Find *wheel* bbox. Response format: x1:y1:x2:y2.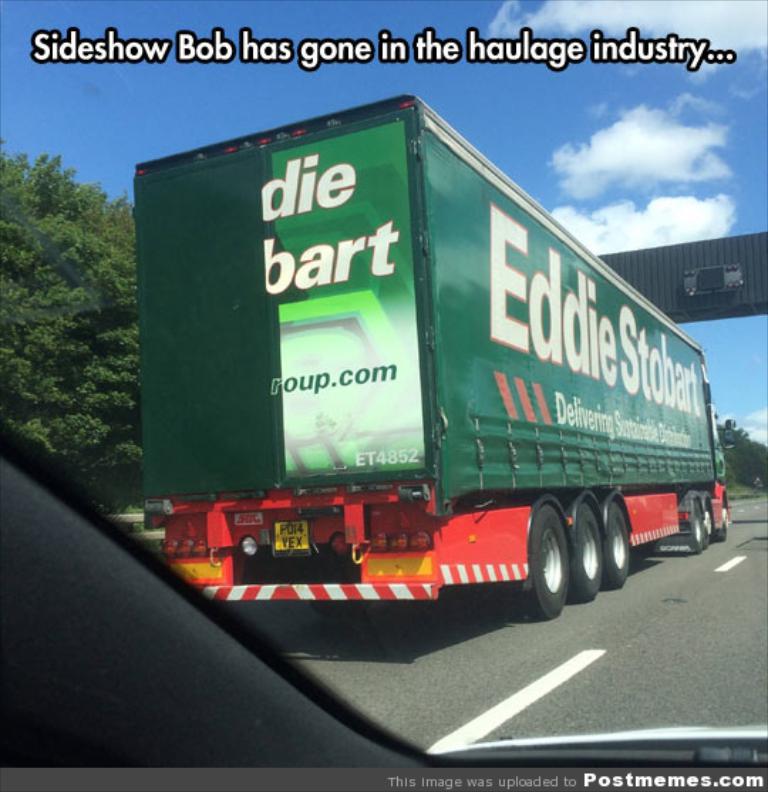
600:496:630:587.
